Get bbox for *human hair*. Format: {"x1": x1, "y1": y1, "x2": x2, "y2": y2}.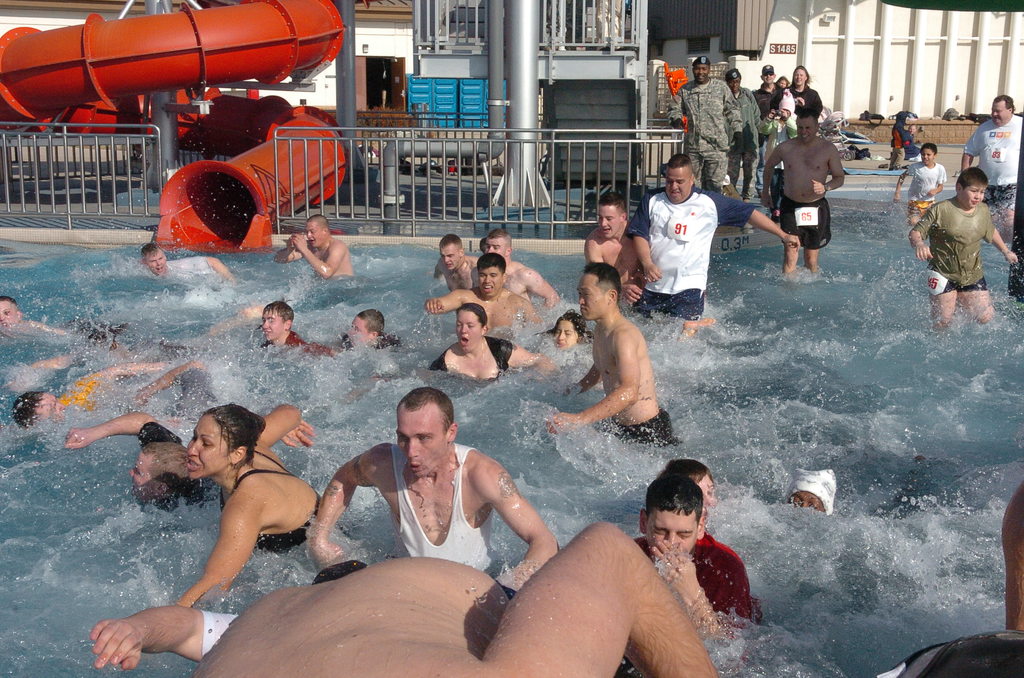
{"x1": 487, "y1": 229, "x2": 511, "y2": 250}.
